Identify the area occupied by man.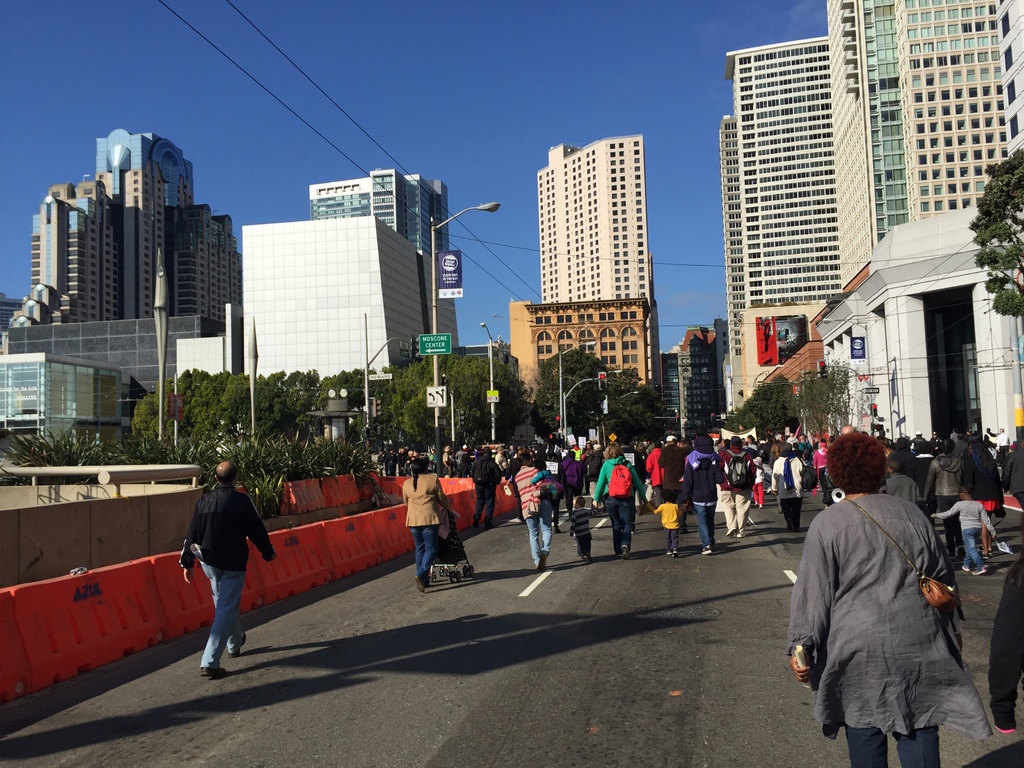
Area: select_region(786, 431, 797, 444).
